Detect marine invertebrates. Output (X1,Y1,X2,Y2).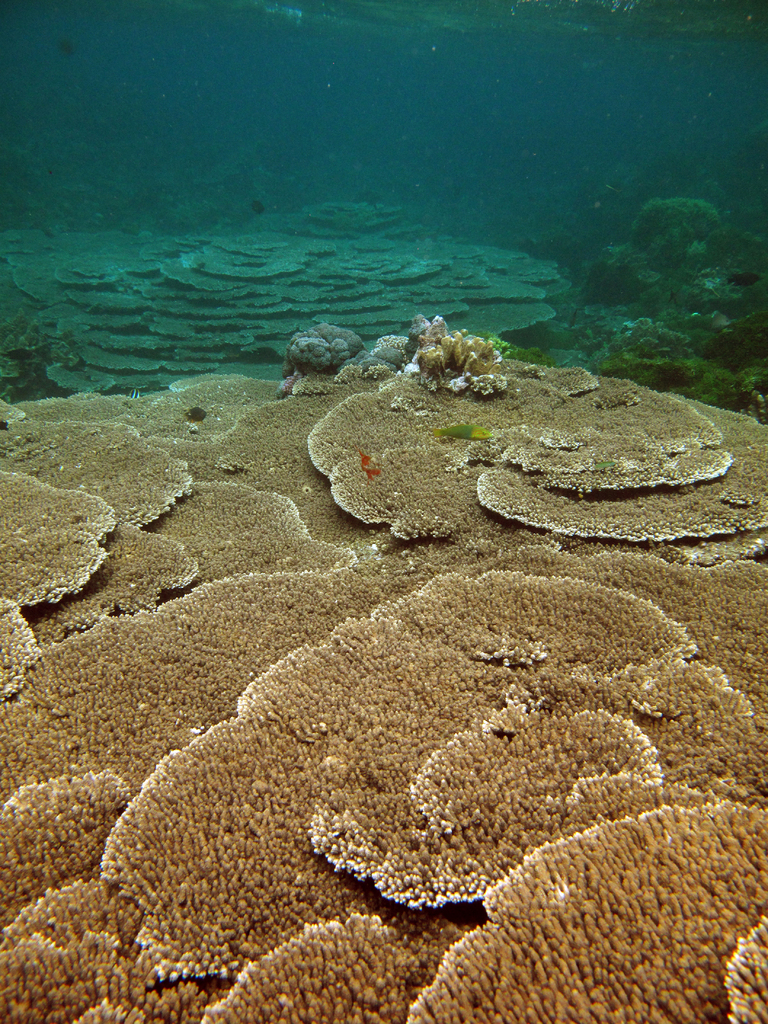
(16,196,576,410).
